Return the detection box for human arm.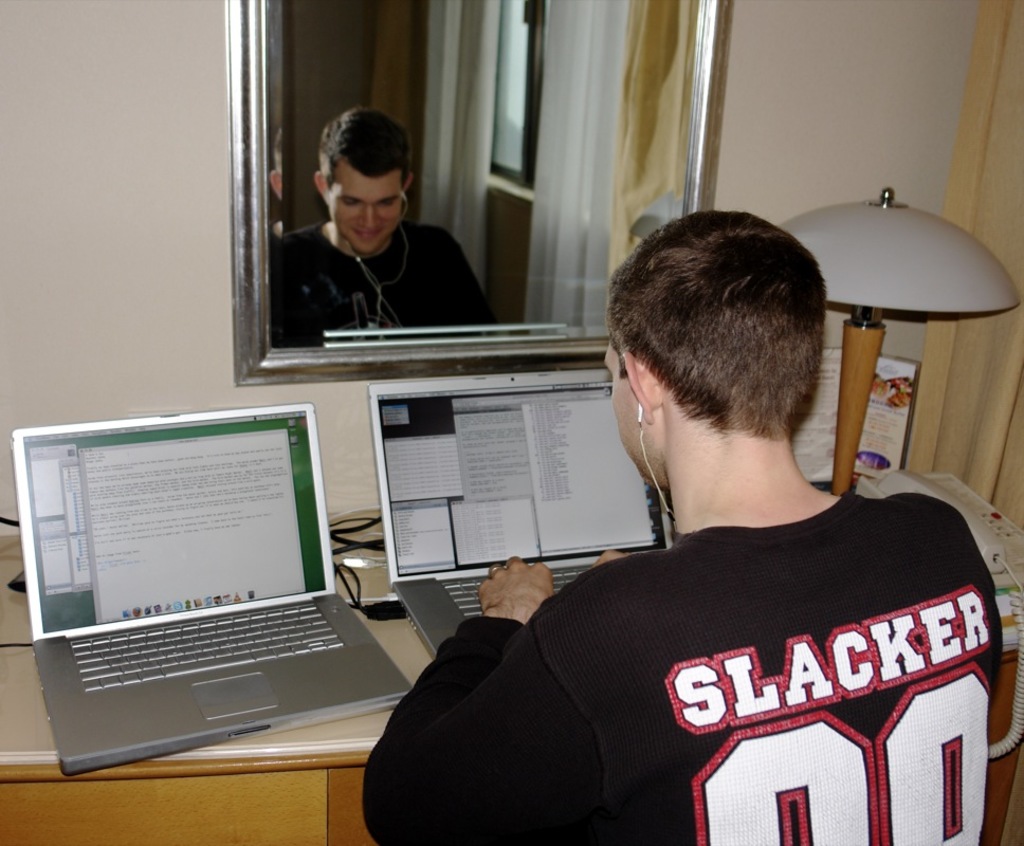
pyautogui.locateOnScreen(385, 591, 611, 812).
